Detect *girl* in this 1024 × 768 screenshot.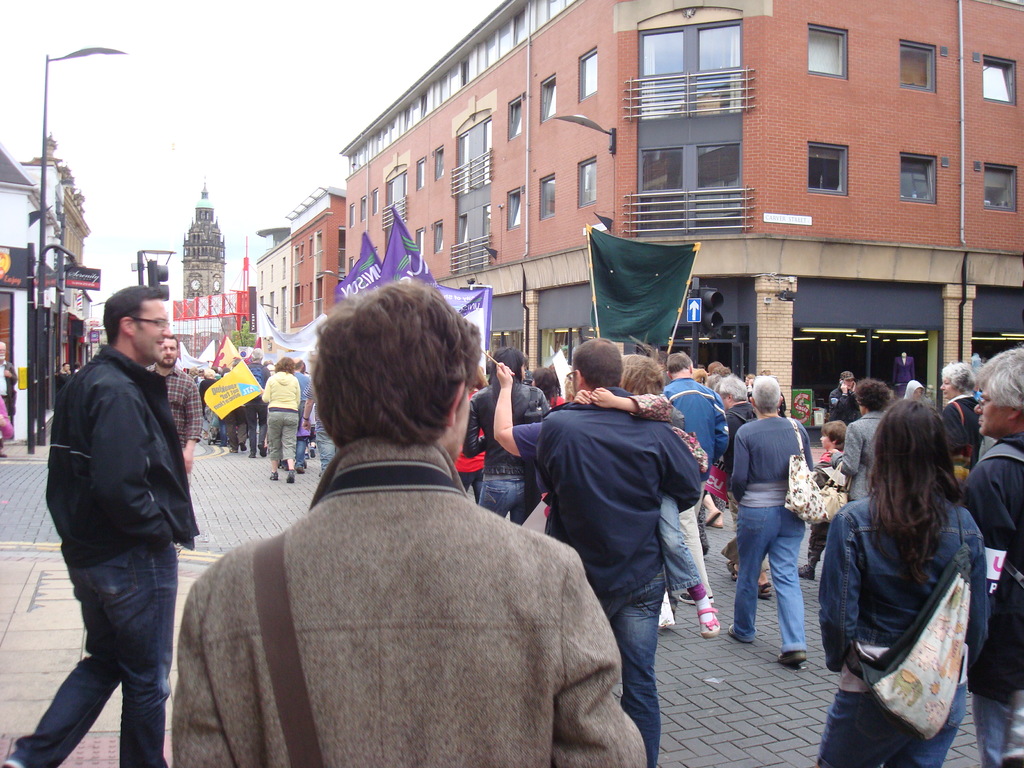
Detection: region(817, 388, 988, 767).
